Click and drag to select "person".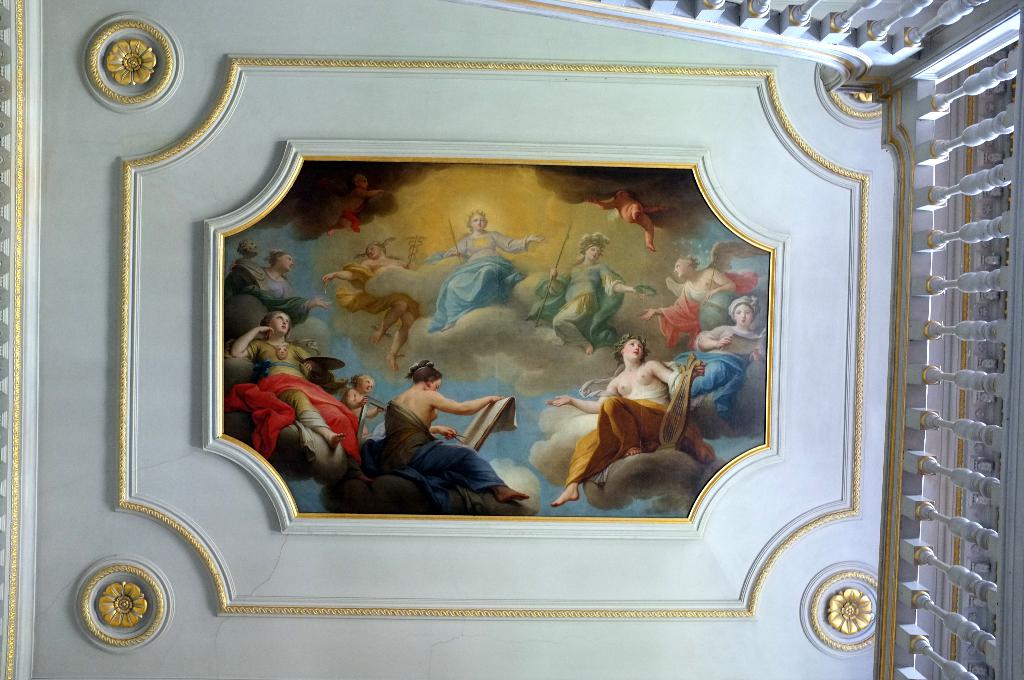
Selection: detection(343, 375, 380, 434).
